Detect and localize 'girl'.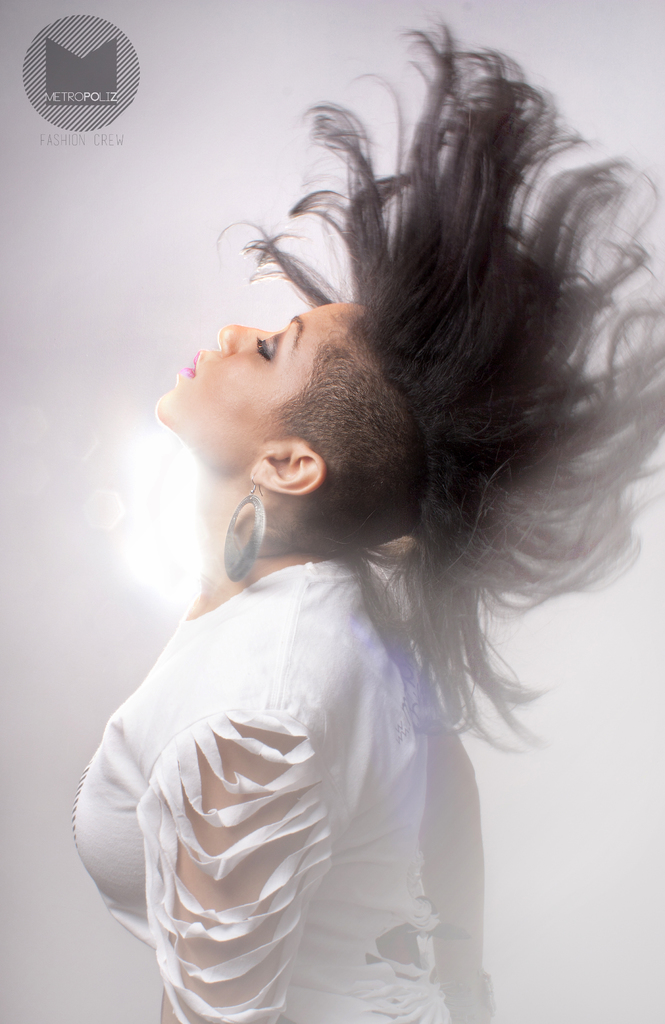
Localized at BBox(74, 31, 664, 1023).
